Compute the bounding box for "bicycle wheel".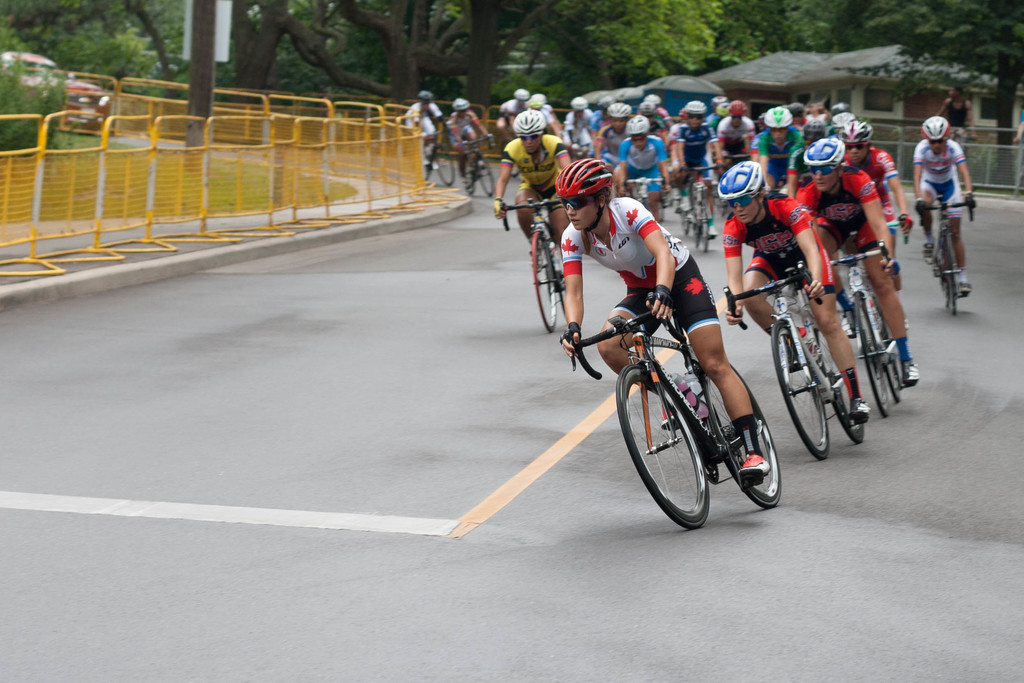
[701, 365, 783, 508].
